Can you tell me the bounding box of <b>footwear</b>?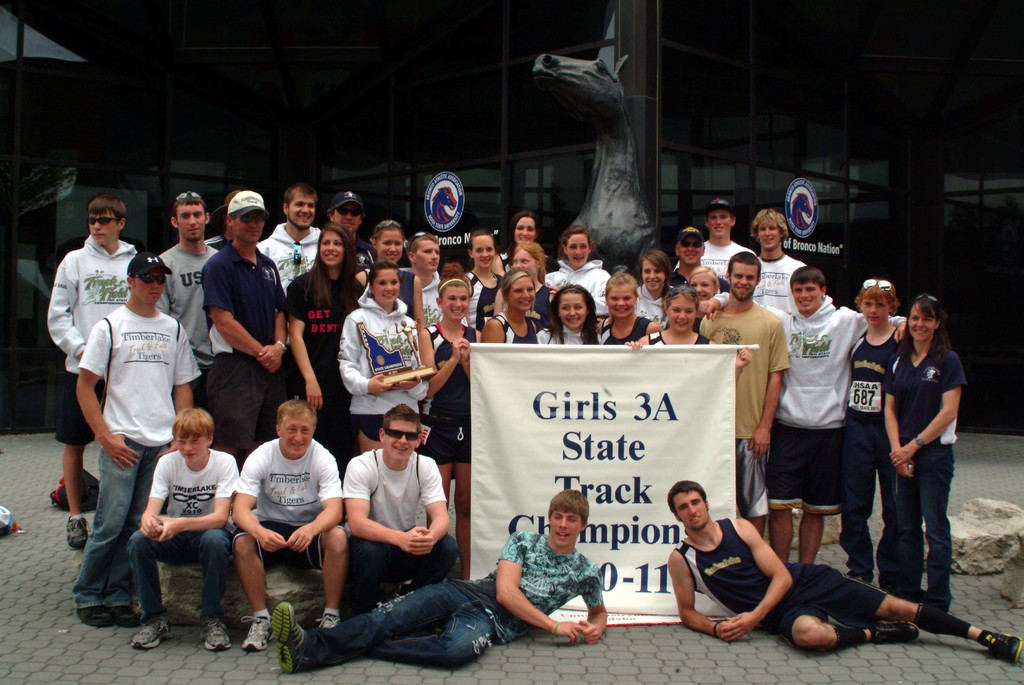
crop(63, 516, 87, 550).
